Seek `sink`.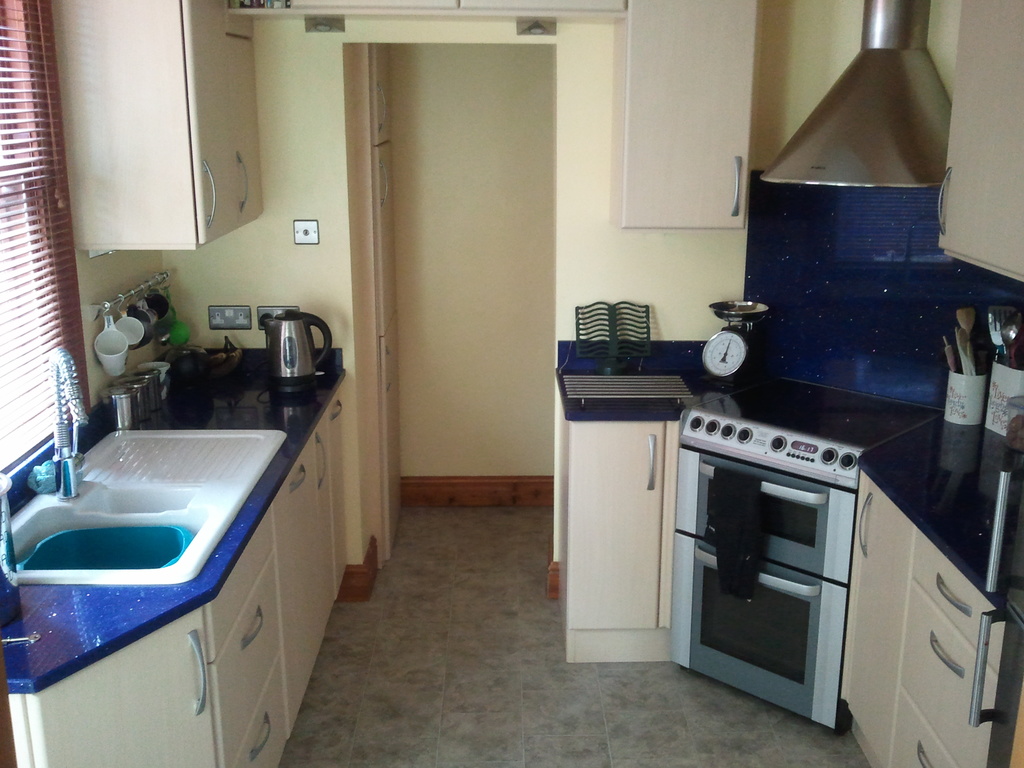
{"left": 0, "top": 340, "right": 289, "bottom": 588}.
